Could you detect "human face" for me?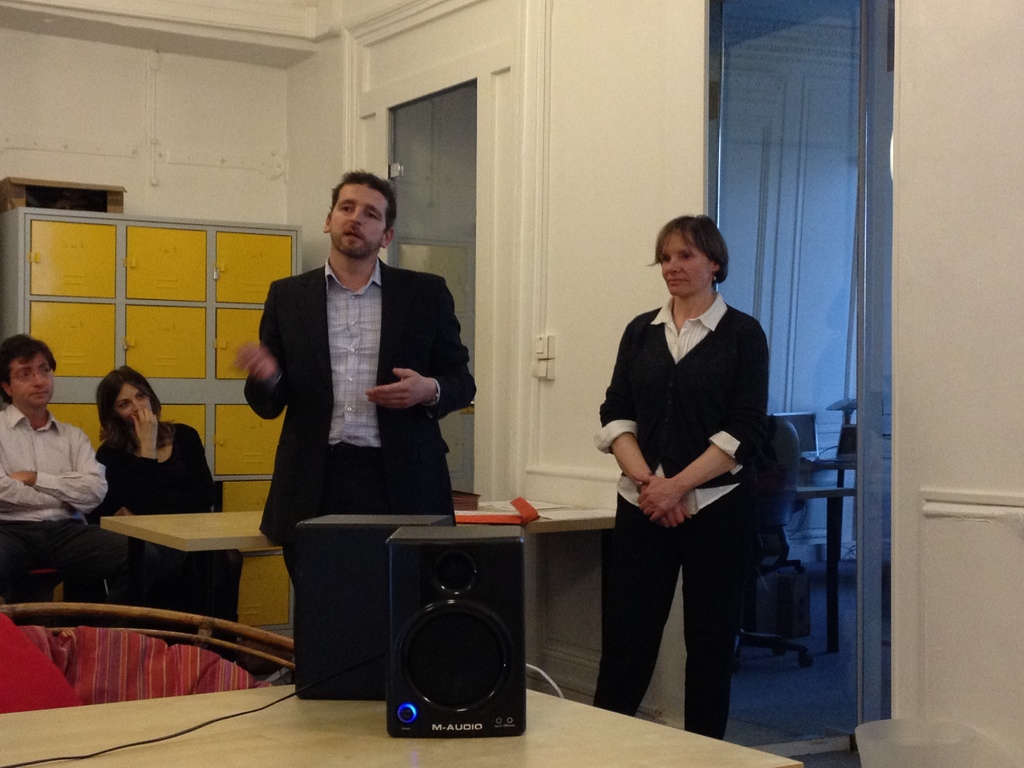
Detection result: <box>332,184,384,259</box>.
